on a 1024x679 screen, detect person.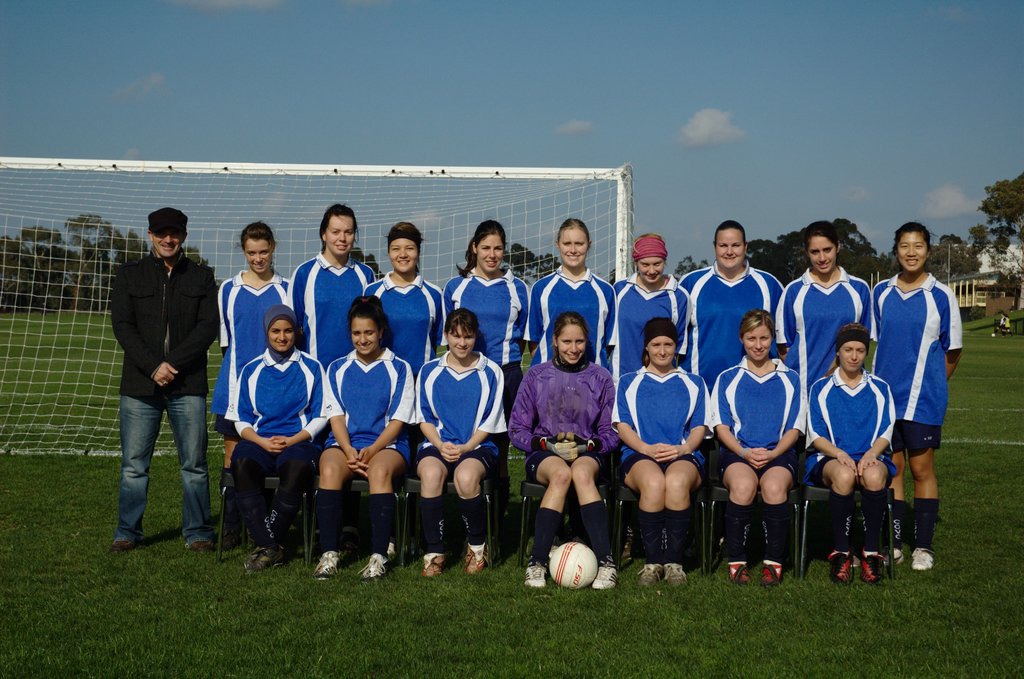
442, 212, 532, 538.
